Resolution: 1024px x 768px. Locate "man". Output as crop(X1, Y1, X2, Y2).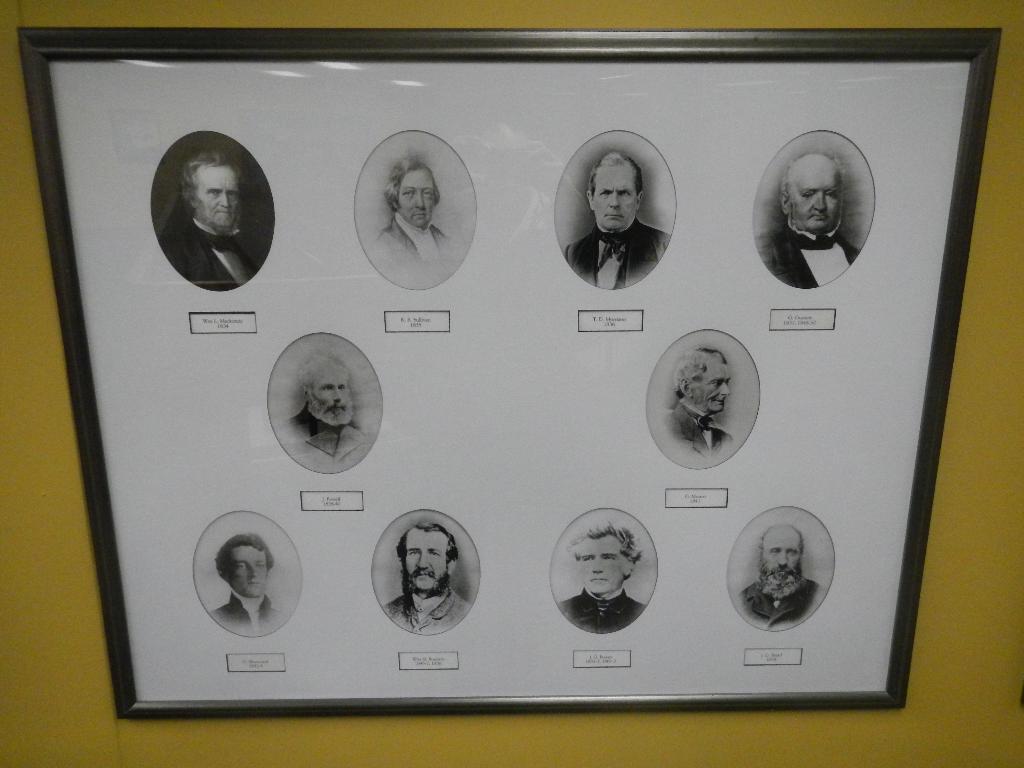
crop(559, 148, 662, 292).
